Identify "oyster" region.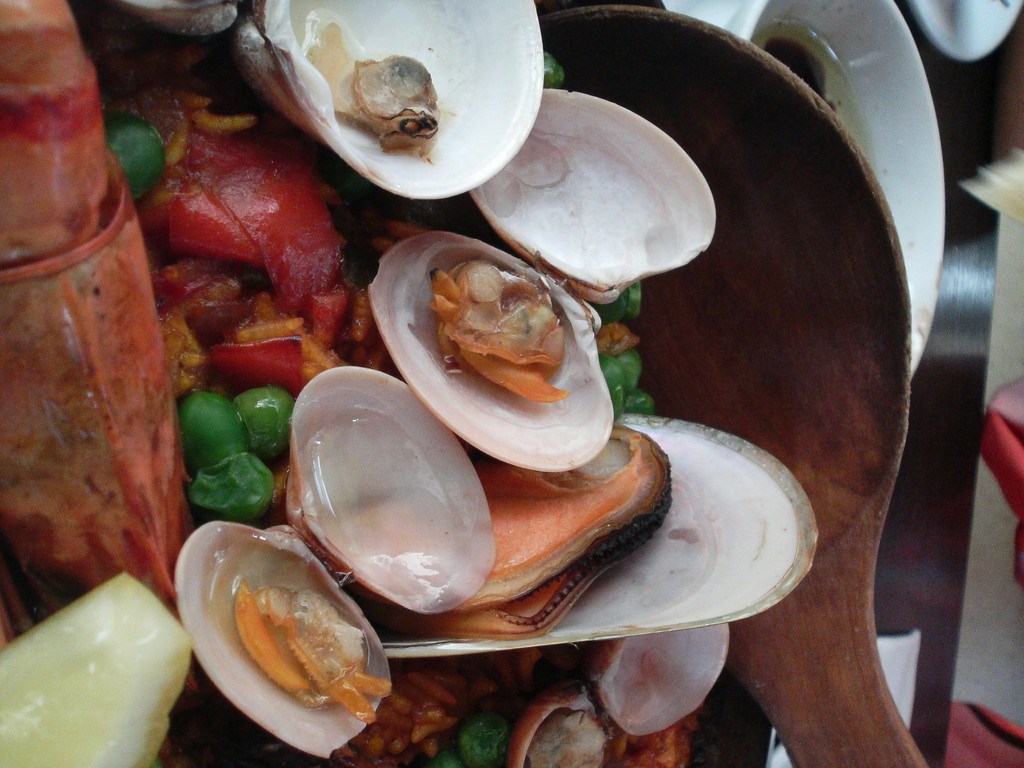
Region: bbox(364, 229, 619, 477).
